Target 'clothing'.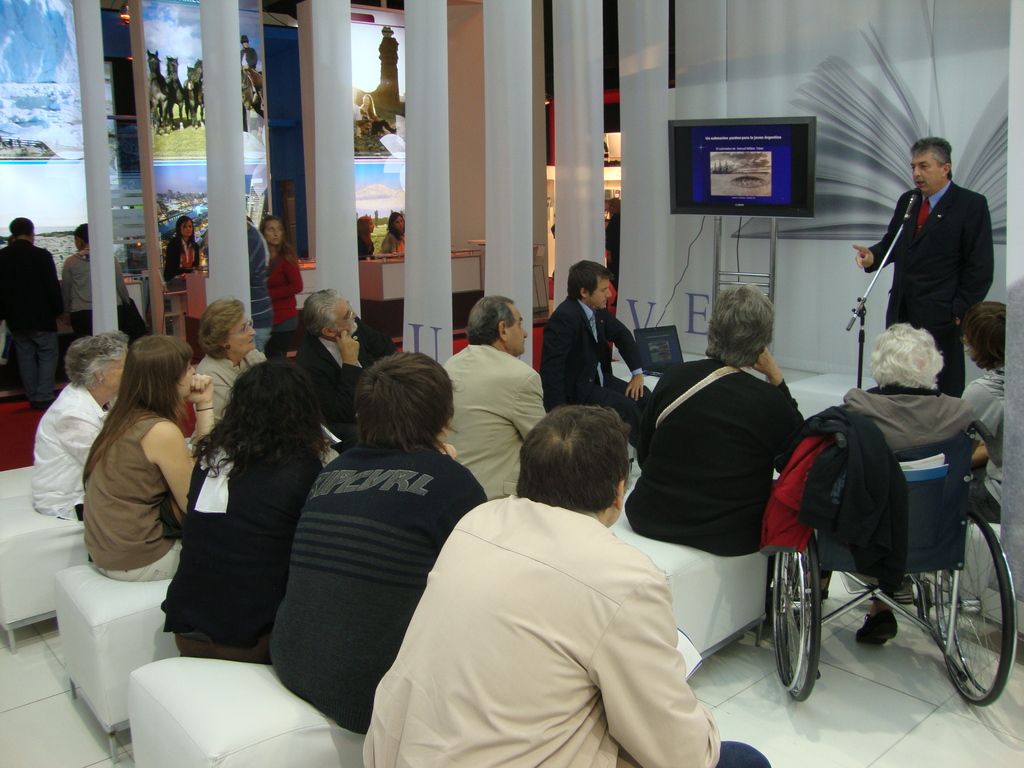
Target region: [x1=361, y1=228, x2=385, y2=256].
